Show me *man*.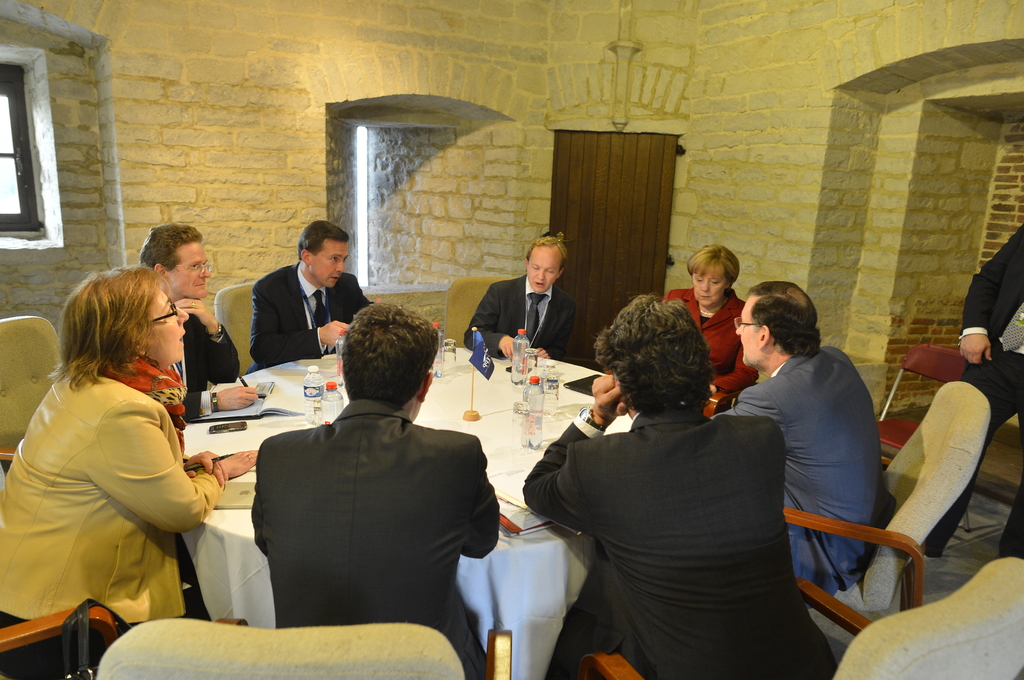
*man* is here: (250, 296, 503, 678).
